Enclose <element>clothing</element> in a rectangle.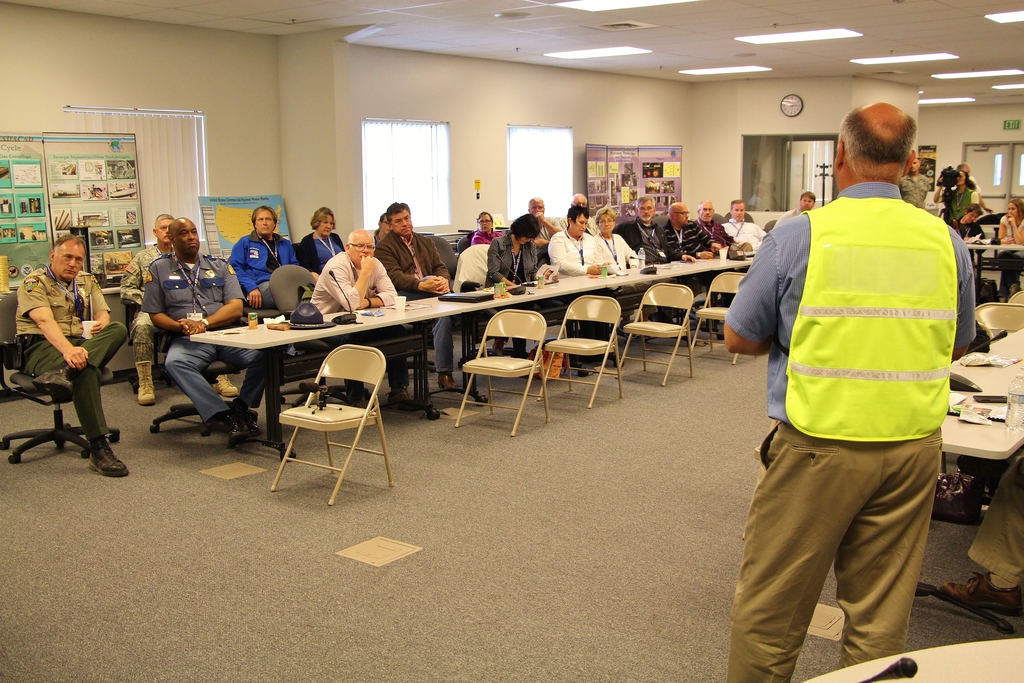
(134,247,260,424).
